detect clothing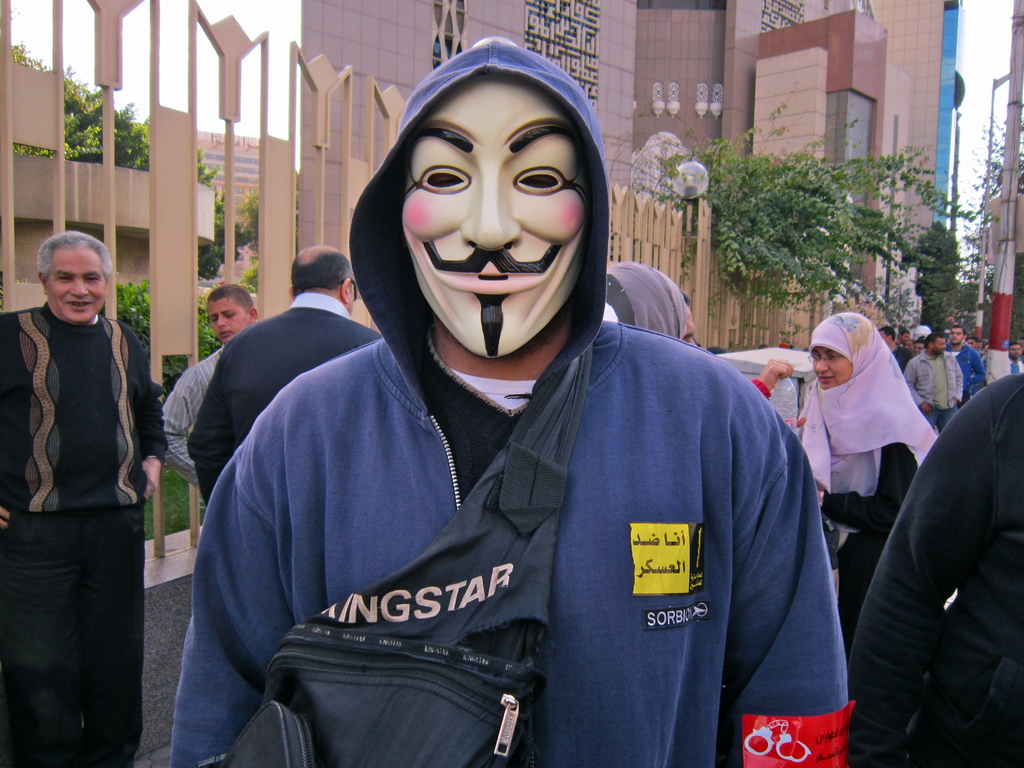
{"left": 853, "top": 362, "right": 1023, "bottom": 767}
